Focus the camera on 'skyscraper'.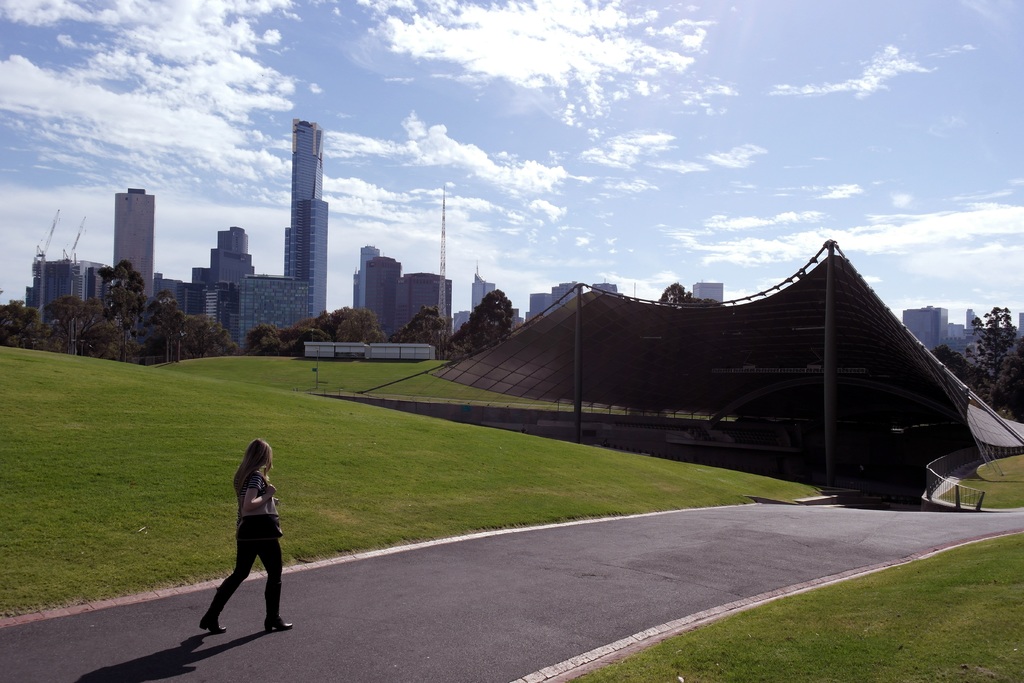
Focus region: [217,275,316,351].
